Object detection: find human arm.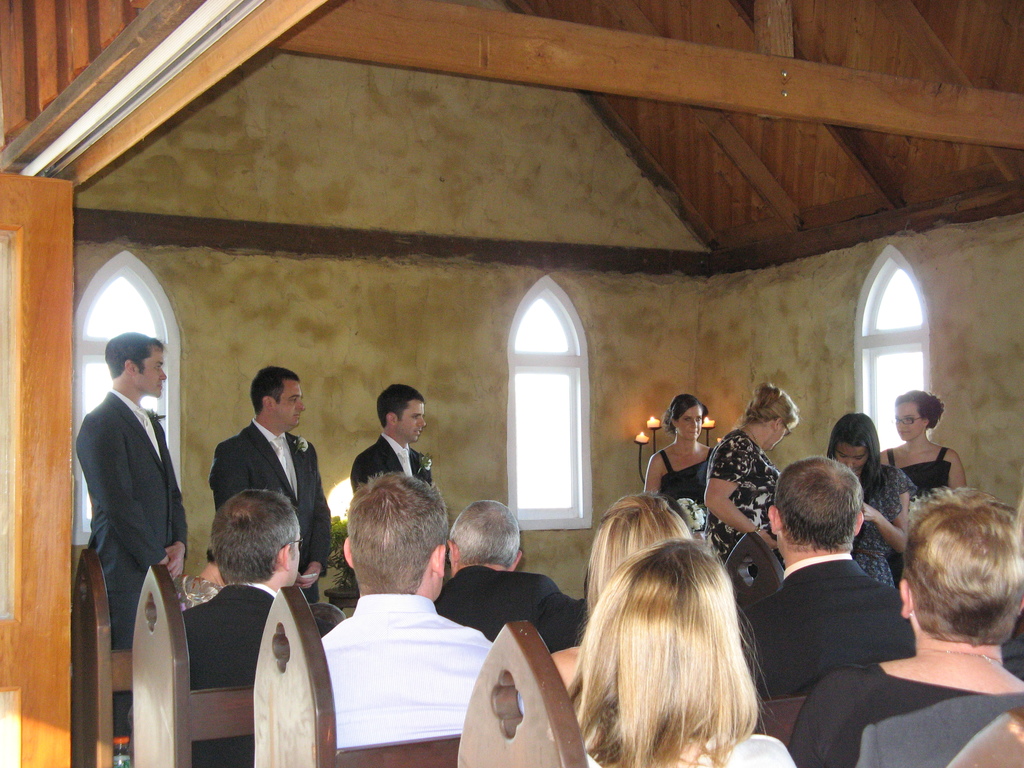
<region>941, 443, 964, 491</region>.
